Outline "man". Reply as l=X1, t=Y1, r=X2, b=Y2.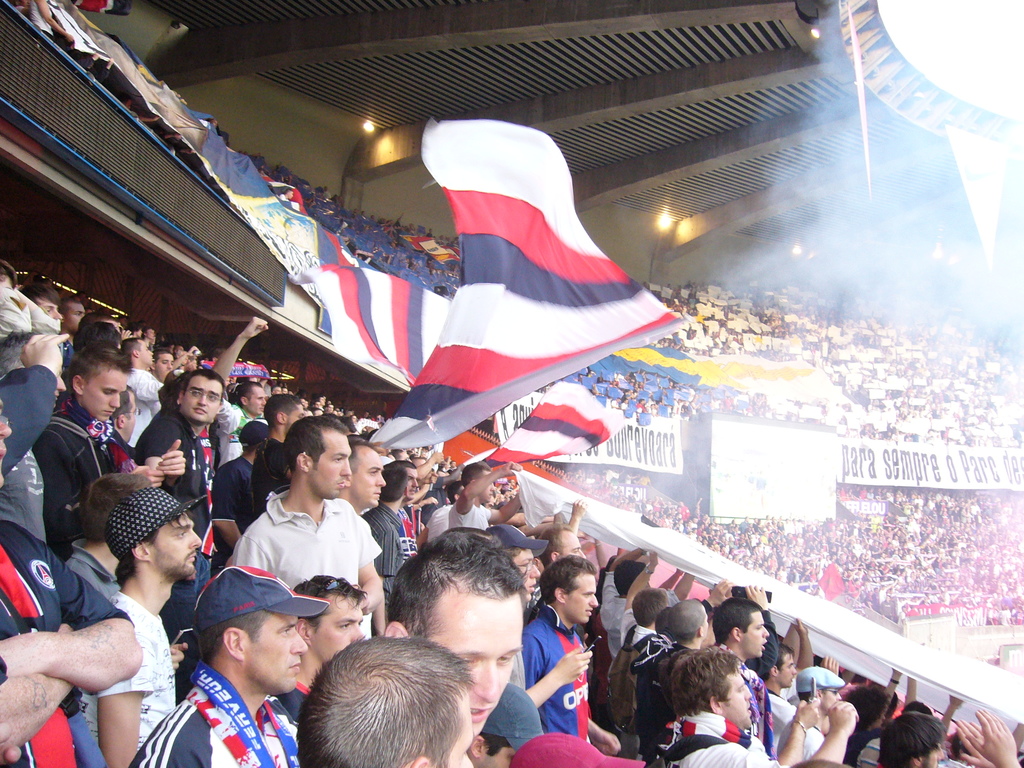
l=361, t=426, r=387, b=456.
